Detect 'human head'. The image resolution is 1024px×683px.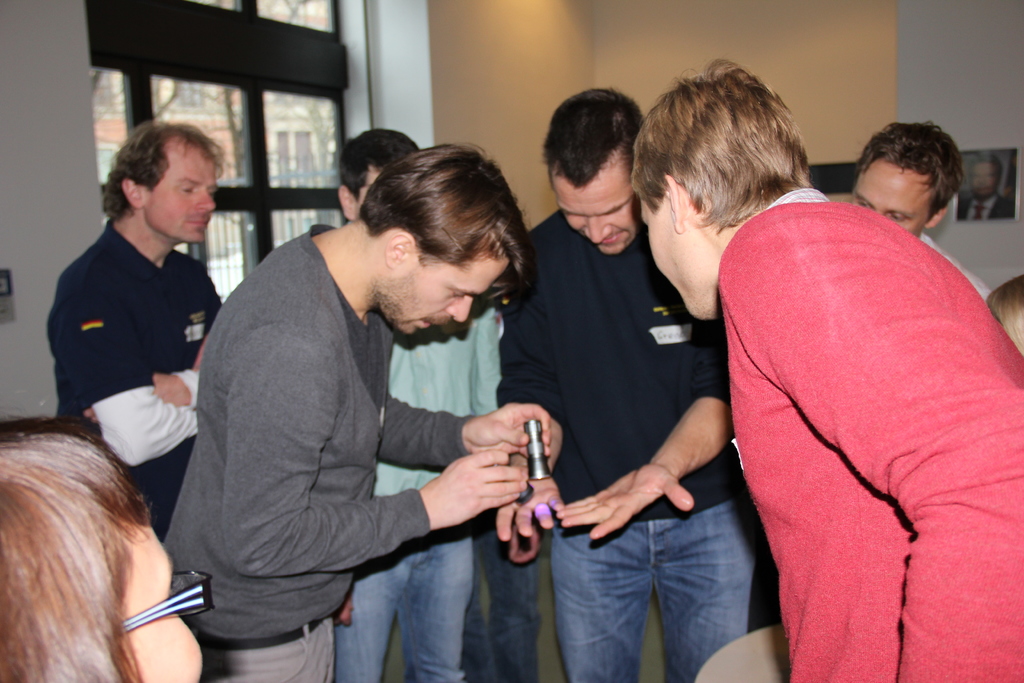
bbox=(630, 69, 806, 324).
